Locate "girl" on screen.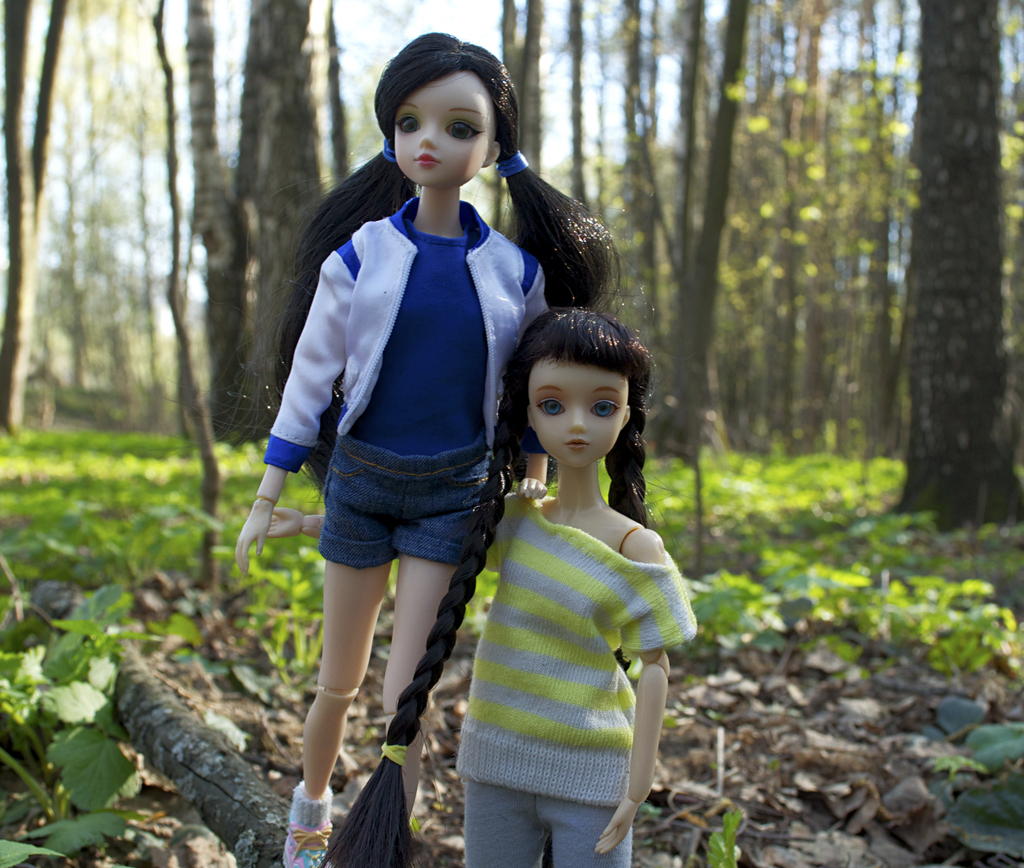
On screen at BBox(321, 304, 698, 867).
